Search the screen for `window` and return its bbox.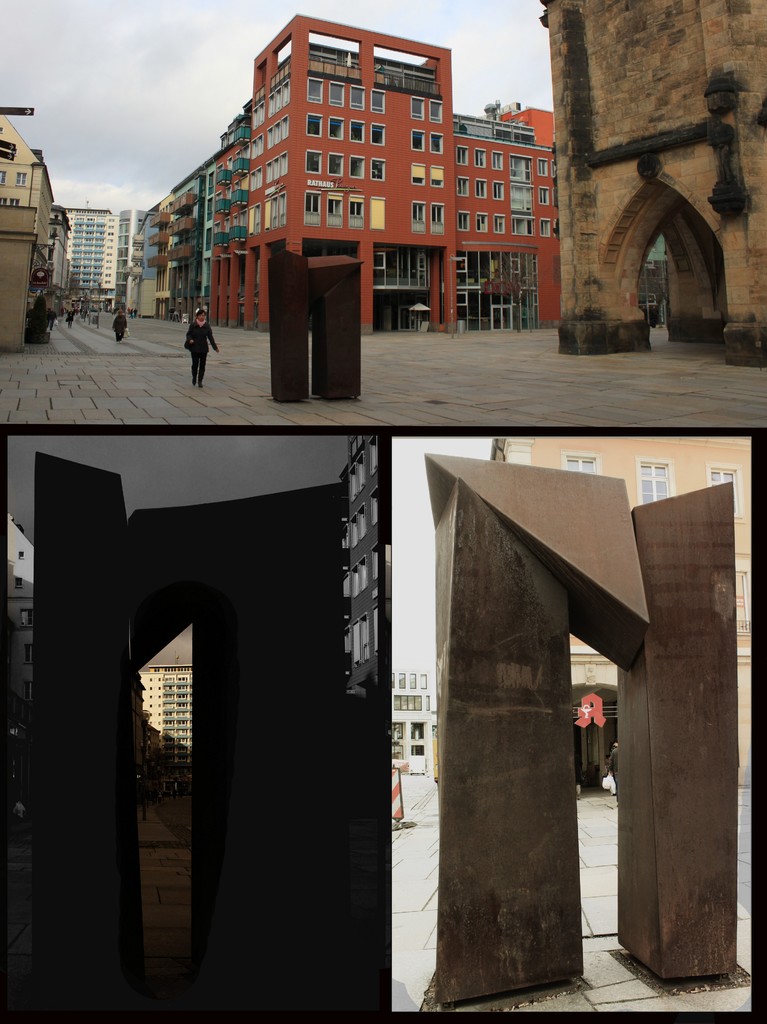
Found: 433/204/444/234.
